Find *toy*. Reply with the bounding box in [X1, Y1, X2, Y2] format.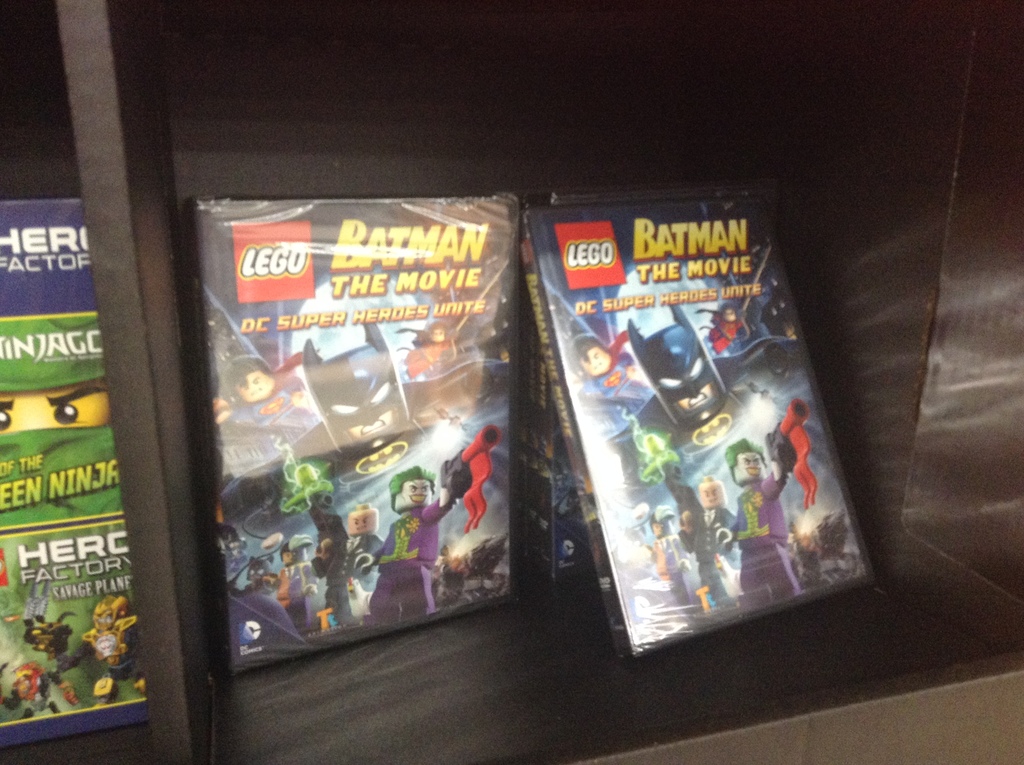
[55, 593, 146, 706].
